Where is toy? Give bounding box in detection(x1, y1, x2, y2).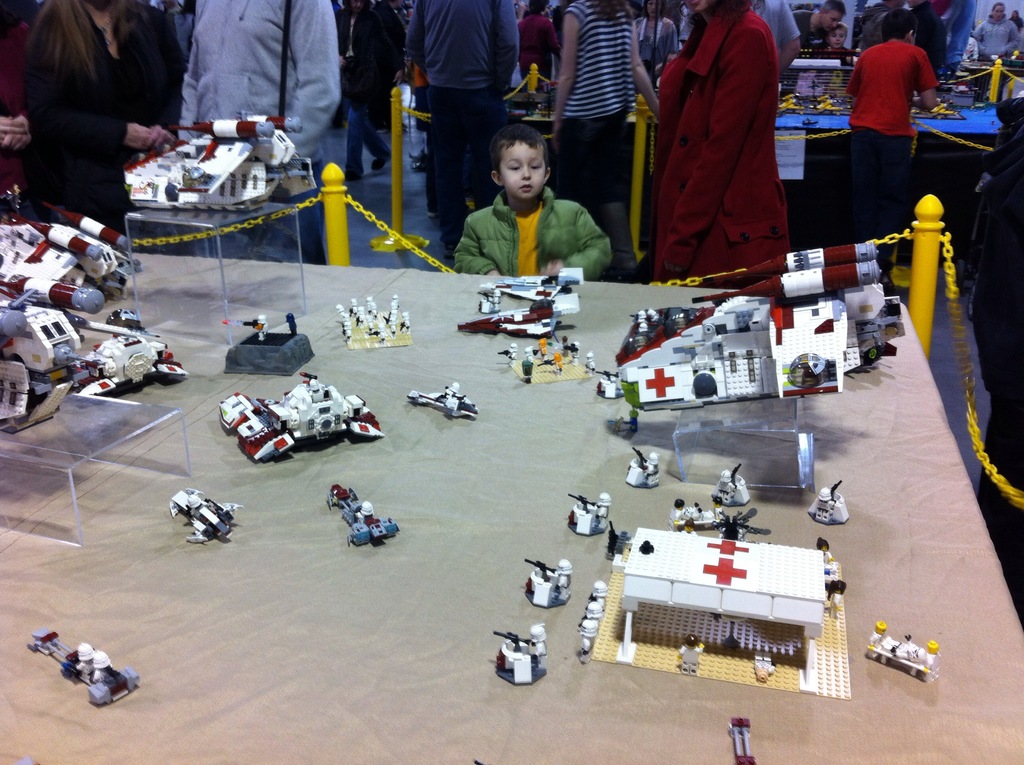
detection(621, 442, 664, 494).
